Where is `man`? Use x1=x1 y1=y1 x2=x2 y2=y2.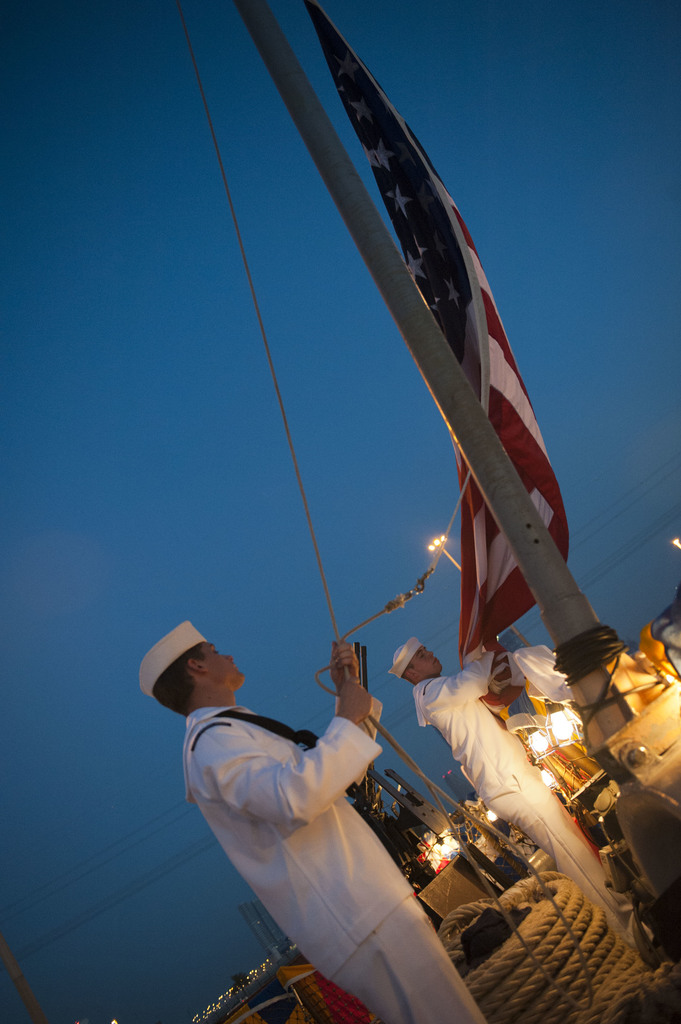
x1=126 y1=608 x2=373 y2=973.
